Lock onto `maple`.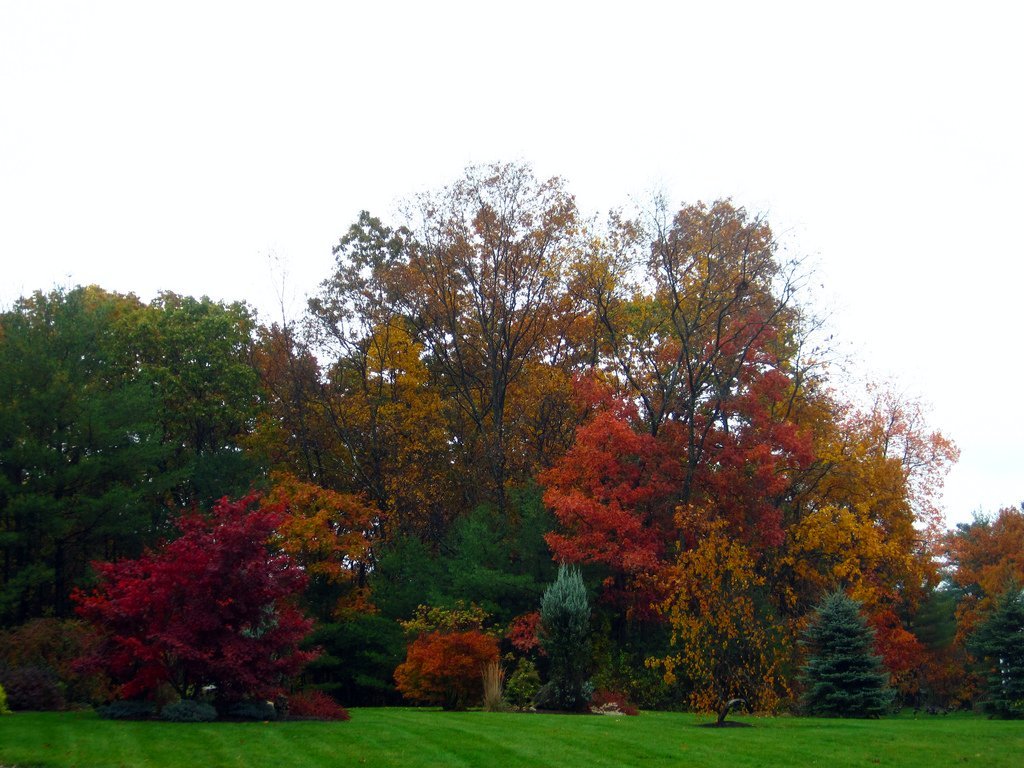
Locked: [635,203,805,695].
